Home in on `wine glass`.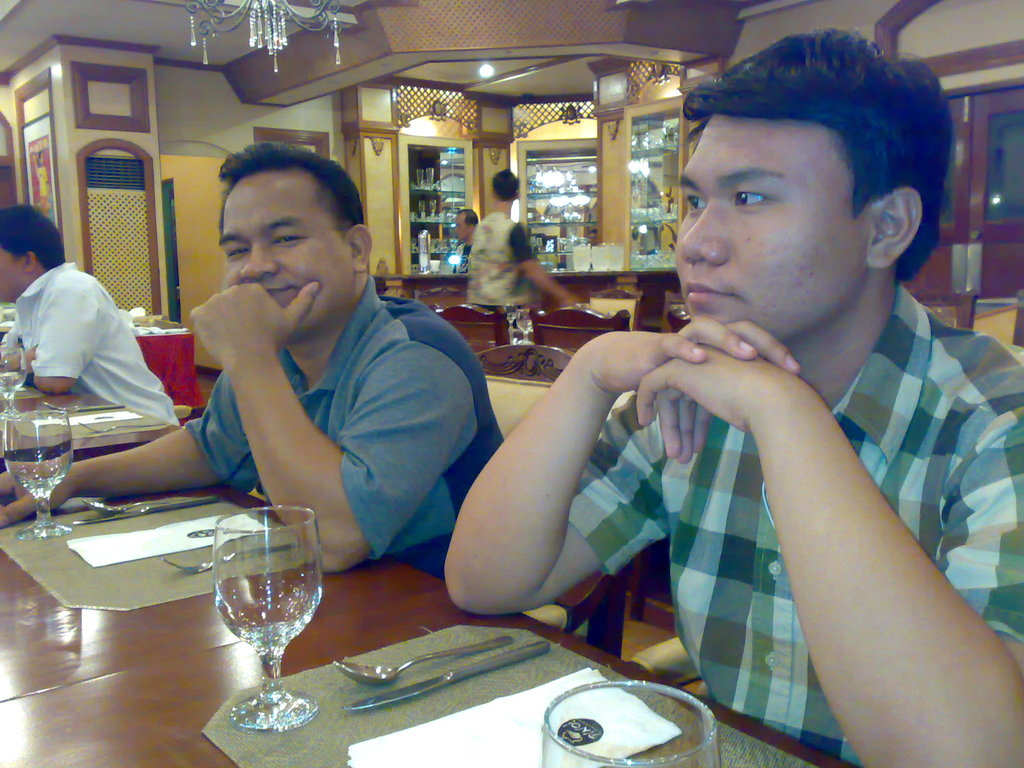
Homed in at {"x1": 515, "y1": 307, "x2": 531, "y2": 344}.
